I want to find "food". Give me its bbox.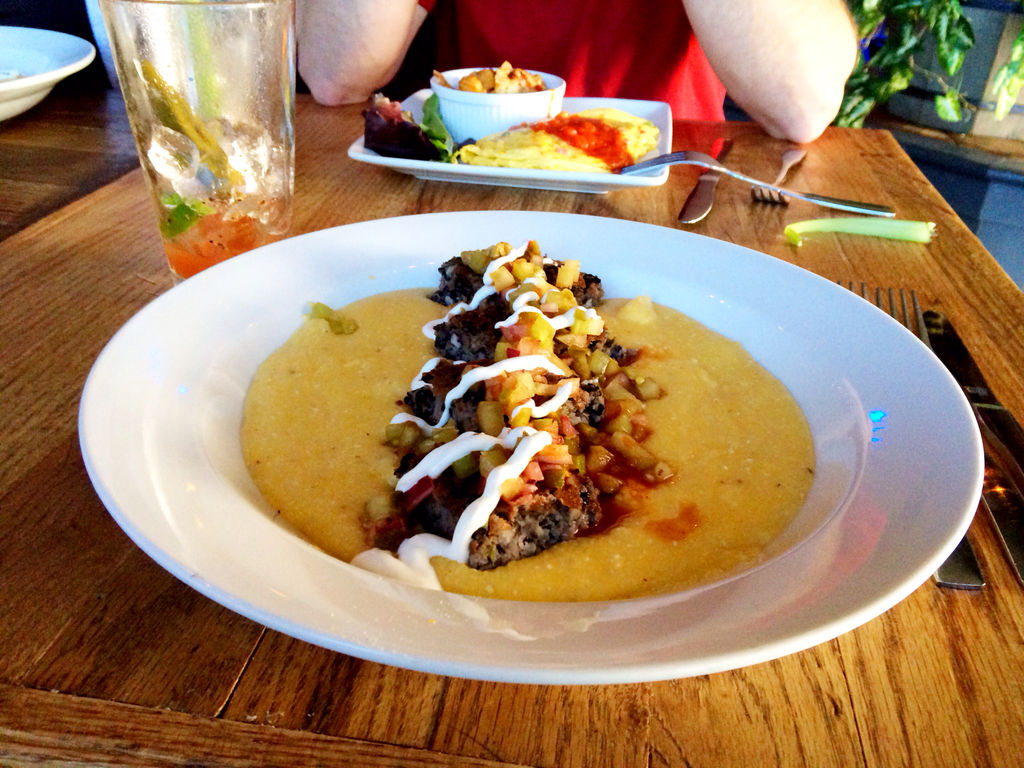
(269, 236, 806, 605).
